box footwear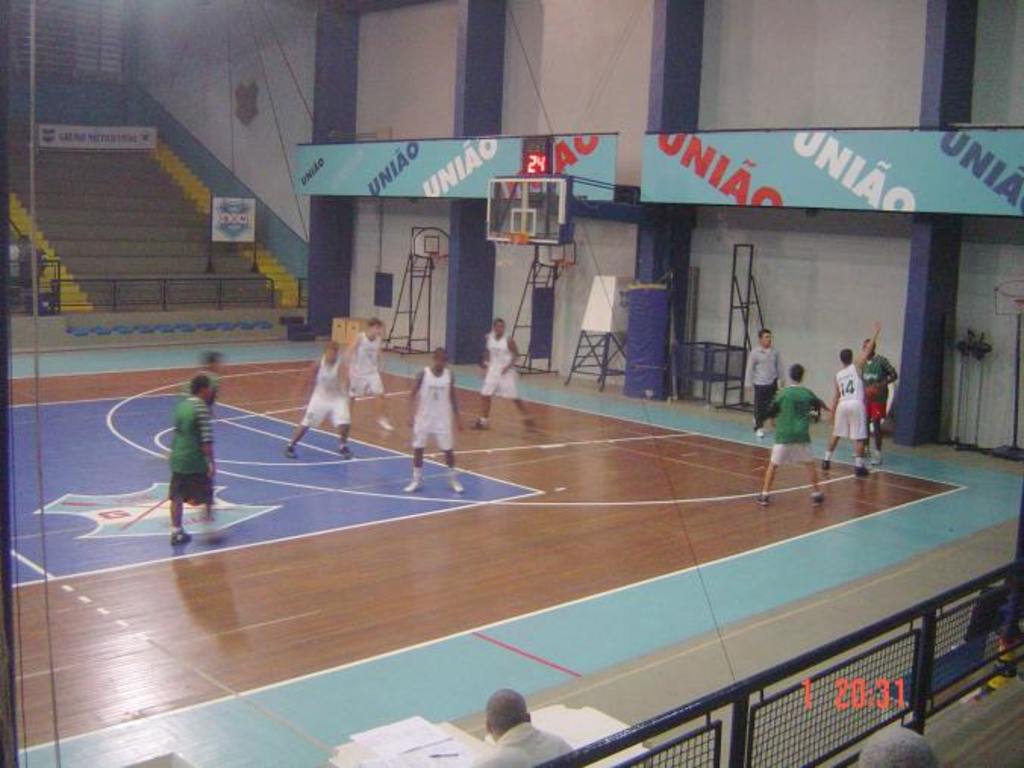
[444,470,467,492]
